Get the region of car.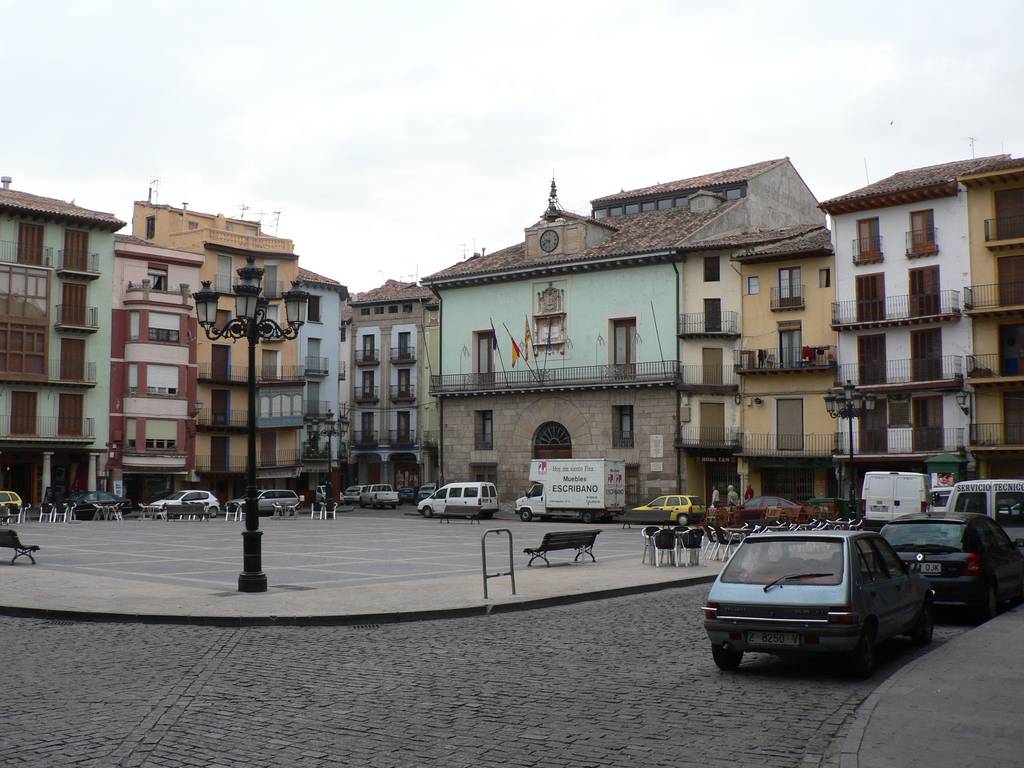
BBox(225, 482, 308, 508).
